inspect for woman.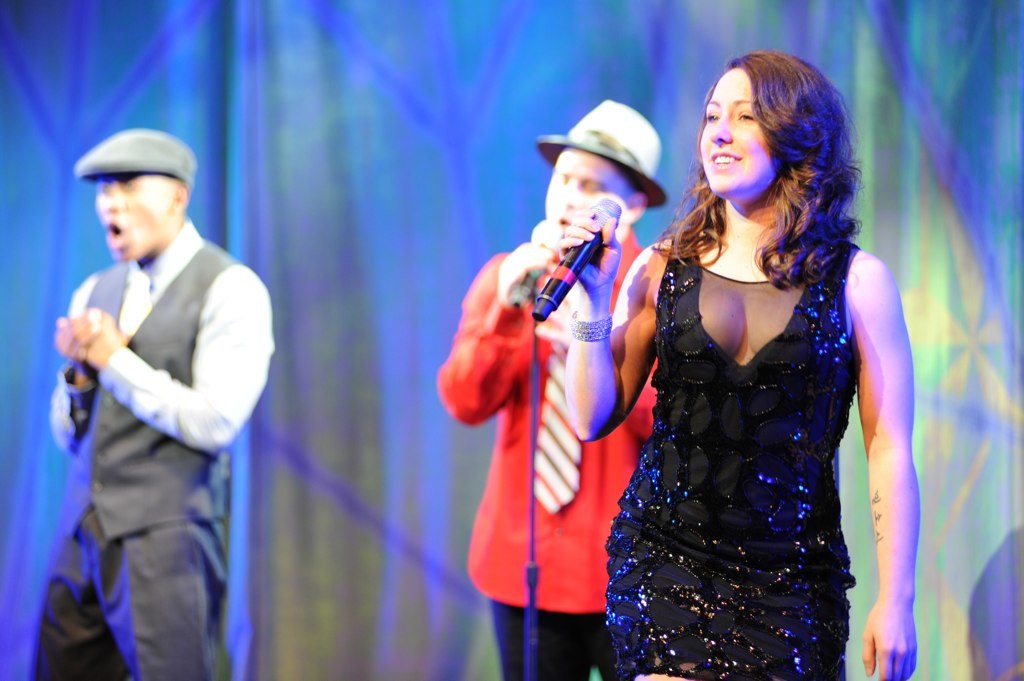
Inspection: (x1=595, y1=47, x2=917, y2=668).
